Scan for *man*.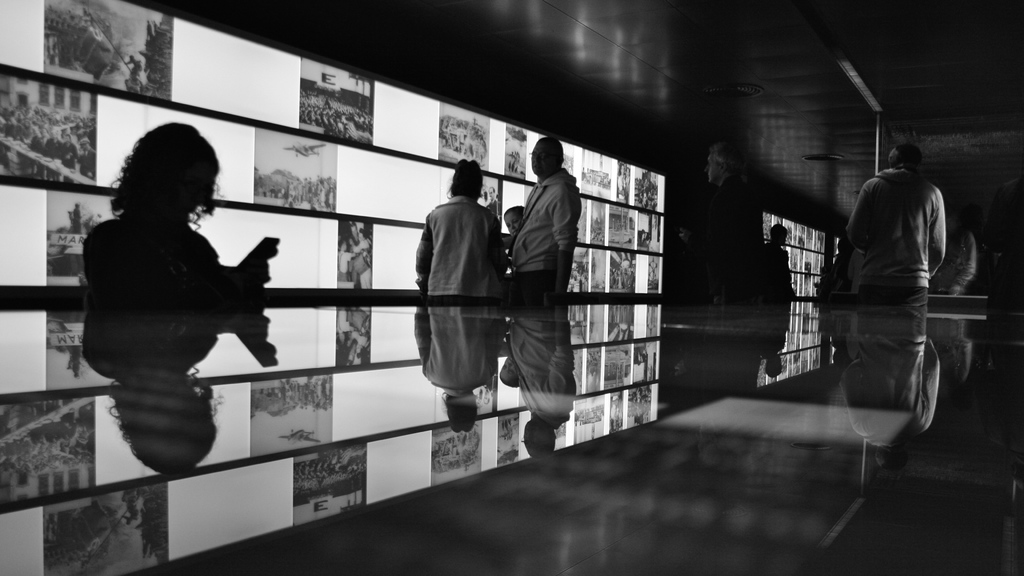
Scan result: Rect(837, 142, 954, 372).
